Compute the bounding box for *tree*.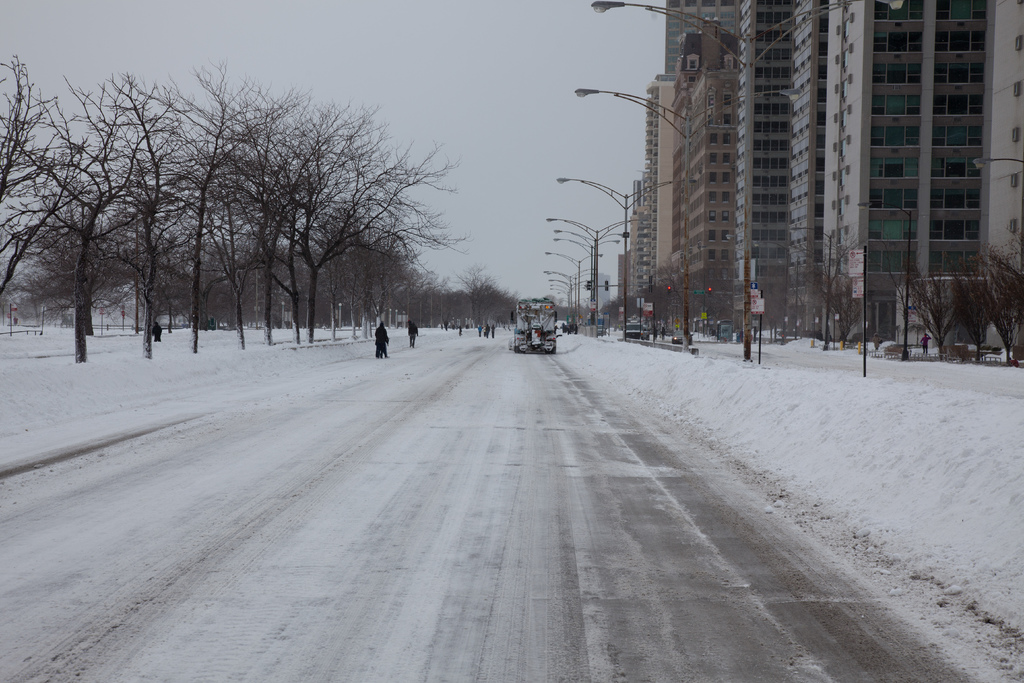
269 89 463 353.
